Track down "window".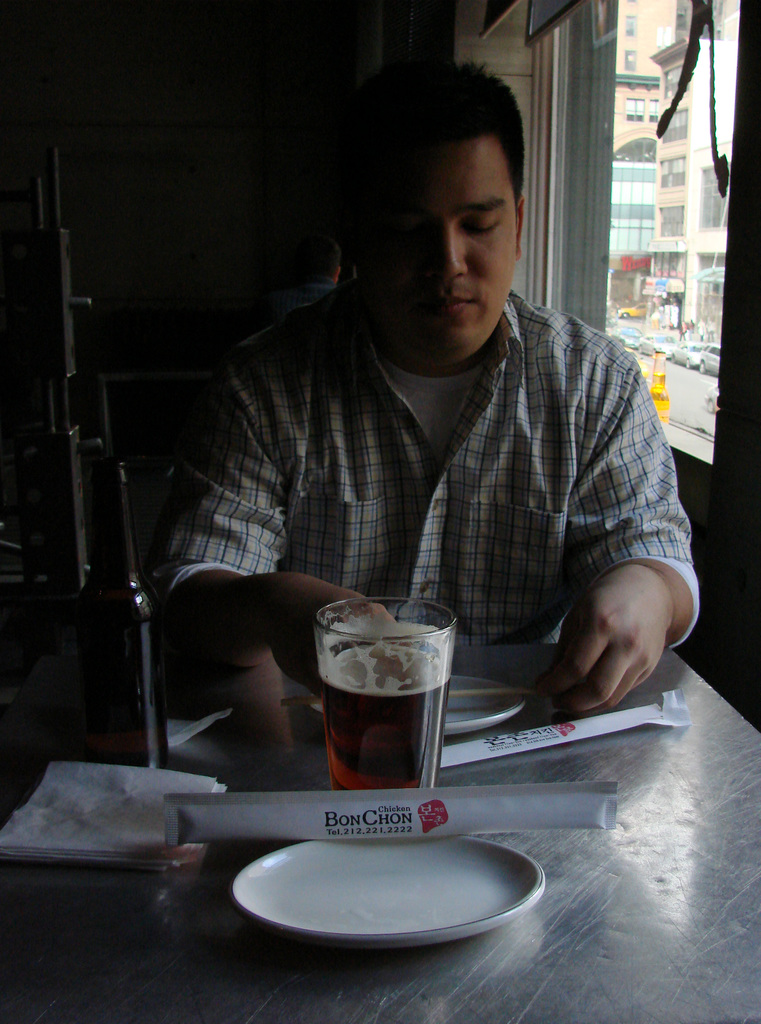
Tracked to l=662, t=107, r=690, b=147.
